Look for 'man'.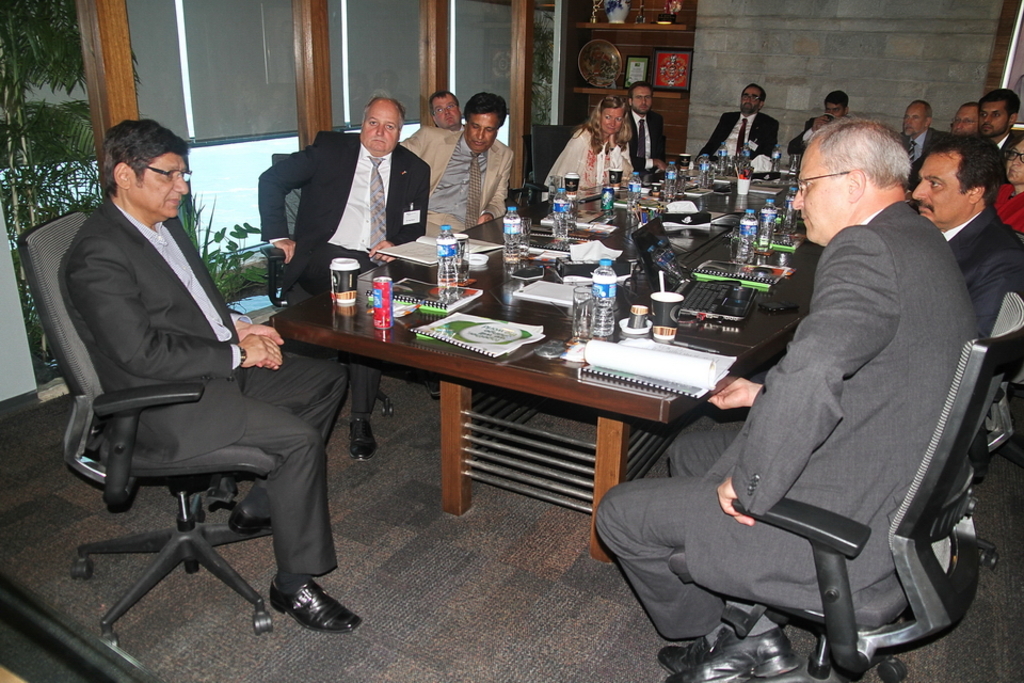
Found: BBox(786, 89, 850, 155).
